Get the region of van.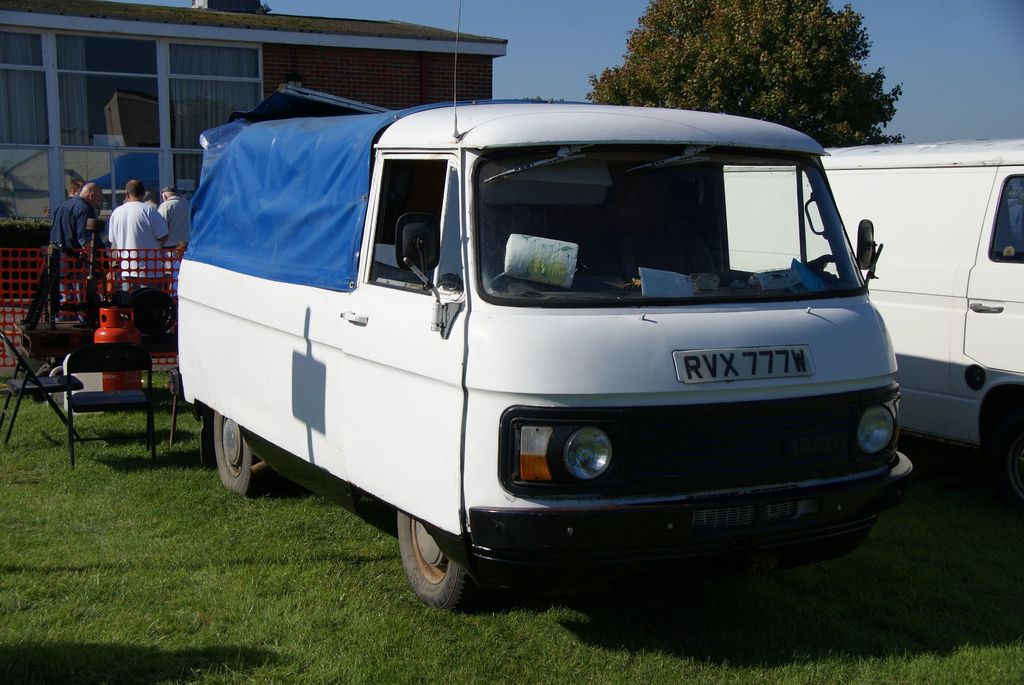
bbox=(173, 0, 918, 615).
